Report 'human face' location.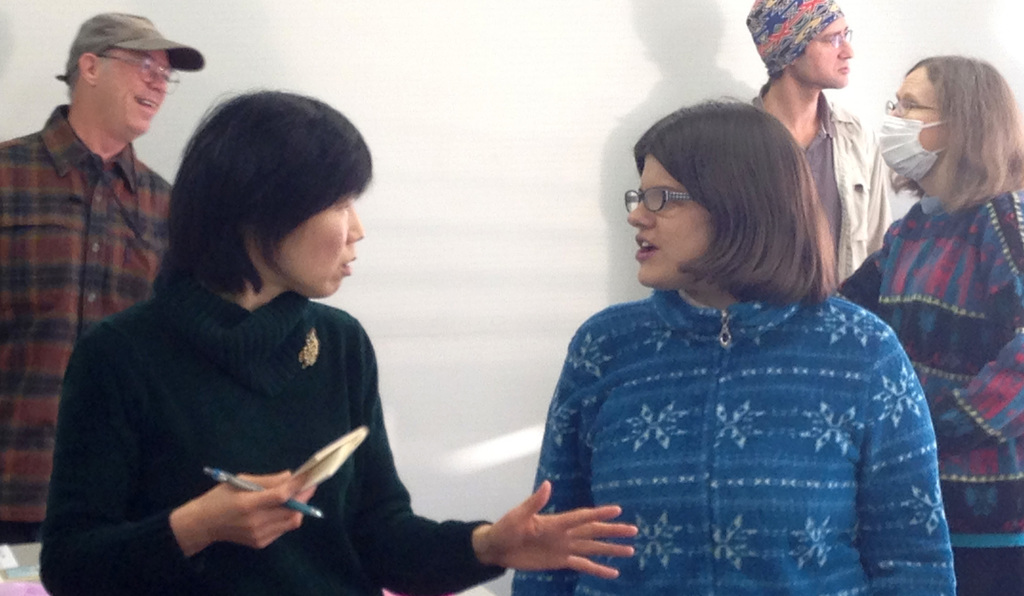
Report: box(270, 192, 363, 294).
